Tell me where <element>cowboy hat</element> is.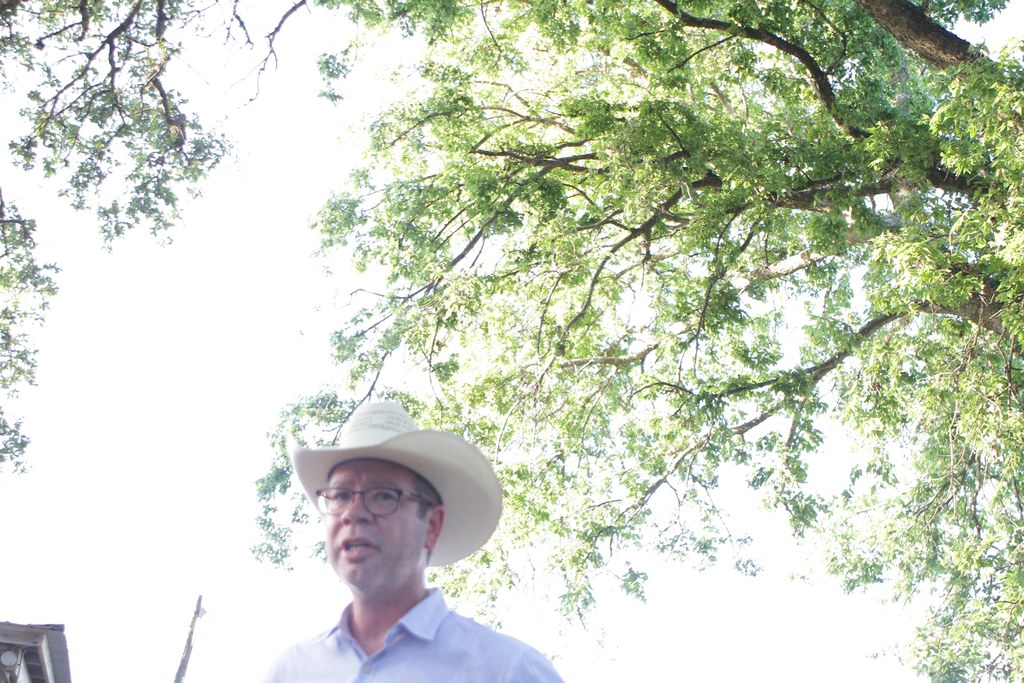
<element>cowboy hat</element> is at bbox=[281, 406, 509, 598].
